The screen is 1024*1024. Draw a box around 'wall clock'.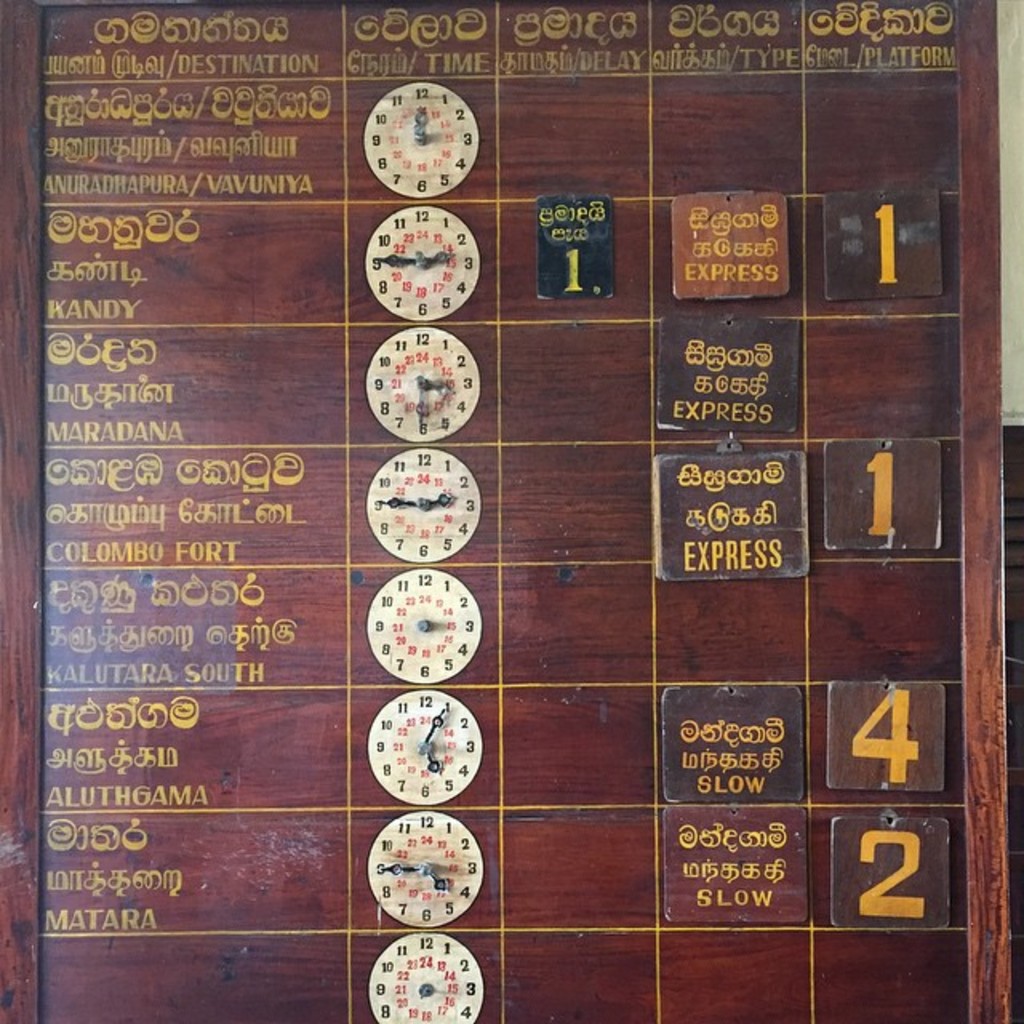
<region>370, 693, 485, 808</region>.
